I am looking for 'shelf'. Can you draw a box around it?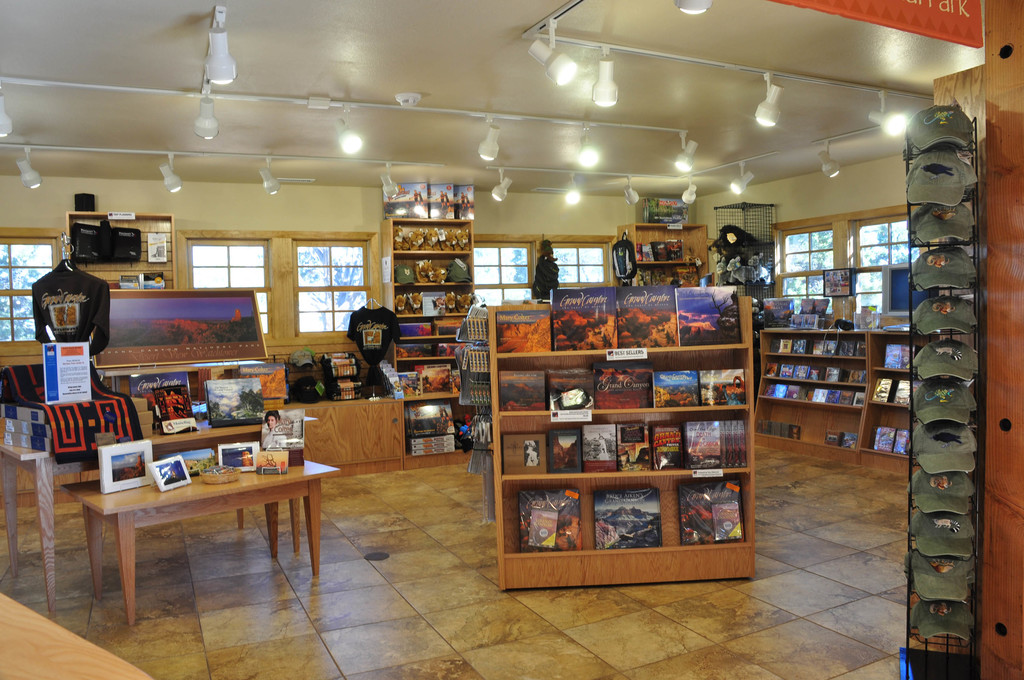
Sure, the bounding box is box(901, 164, 984, 206).
